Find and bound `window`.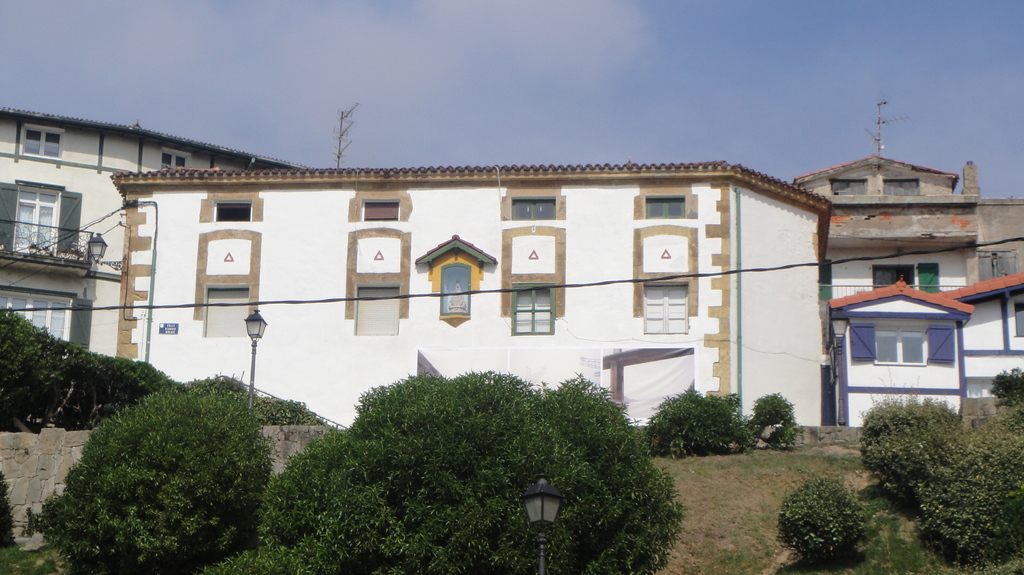
Bound: (x1=215, y1=201, x2=252, y2=221).
